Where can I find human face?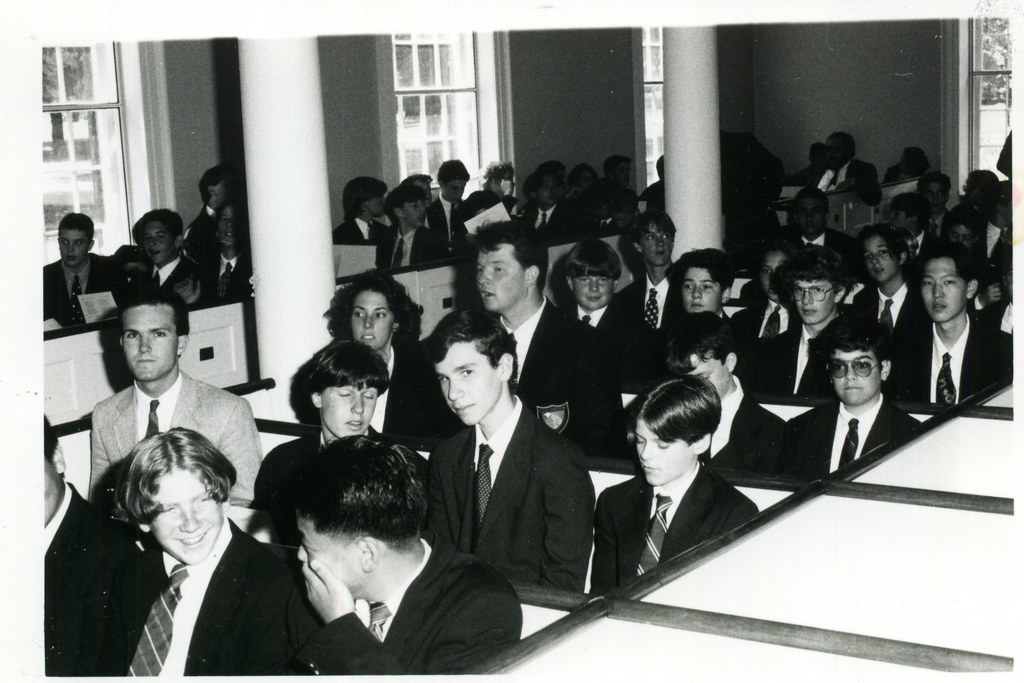
You can find it at <bbox>59, 223, 88, 265</bbox>.
